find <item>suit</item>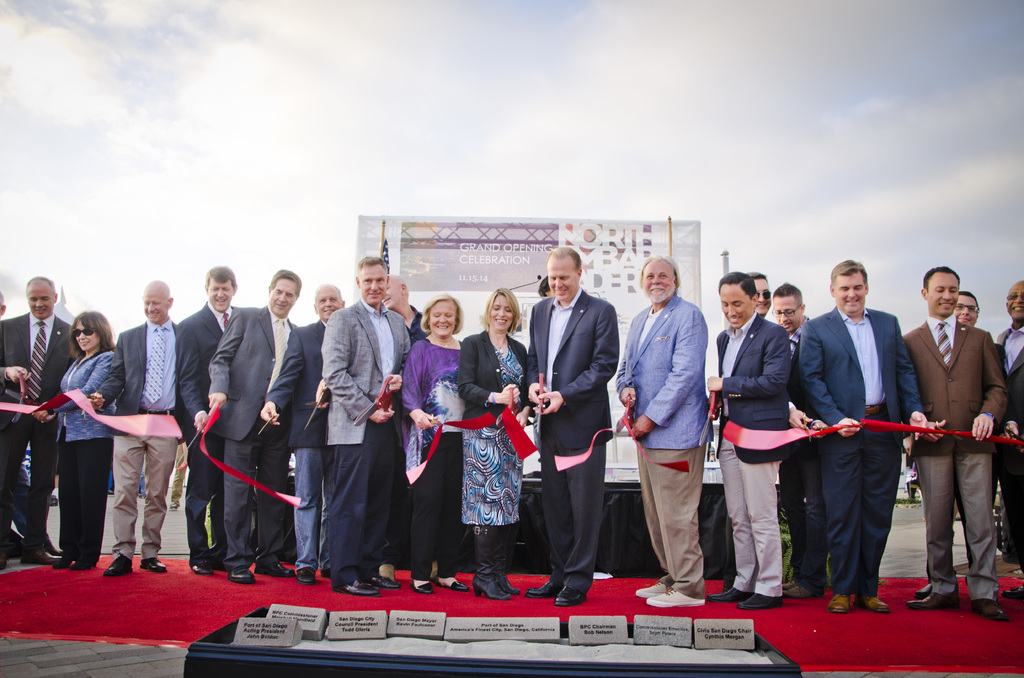
175, 297, 244, 563
